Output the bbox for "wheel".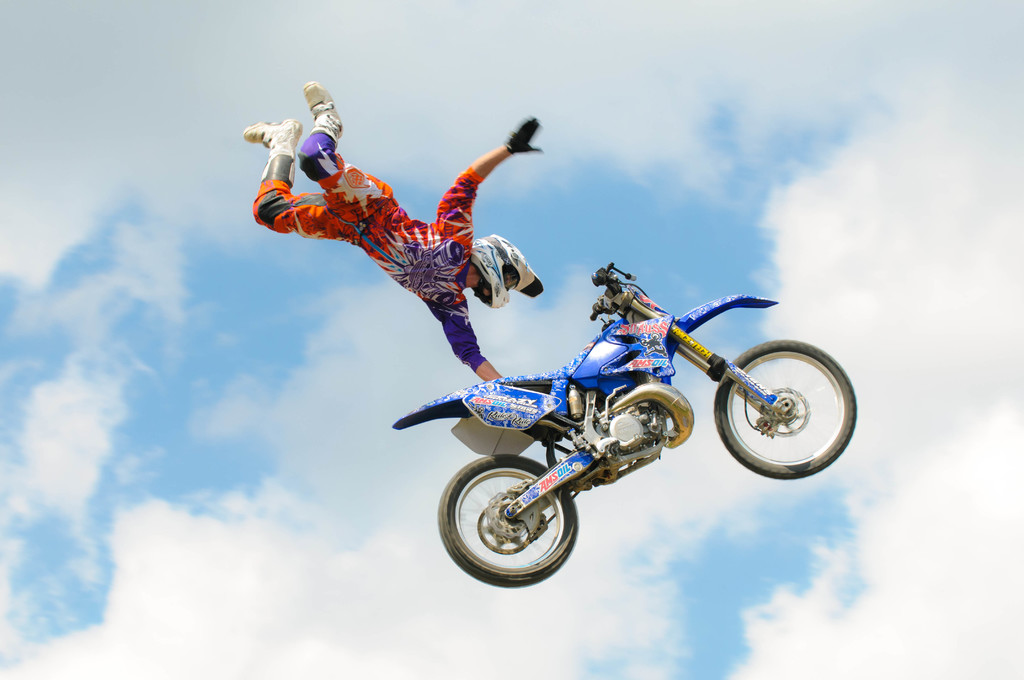
[left=715, top=336, right=860, bottom=478].
